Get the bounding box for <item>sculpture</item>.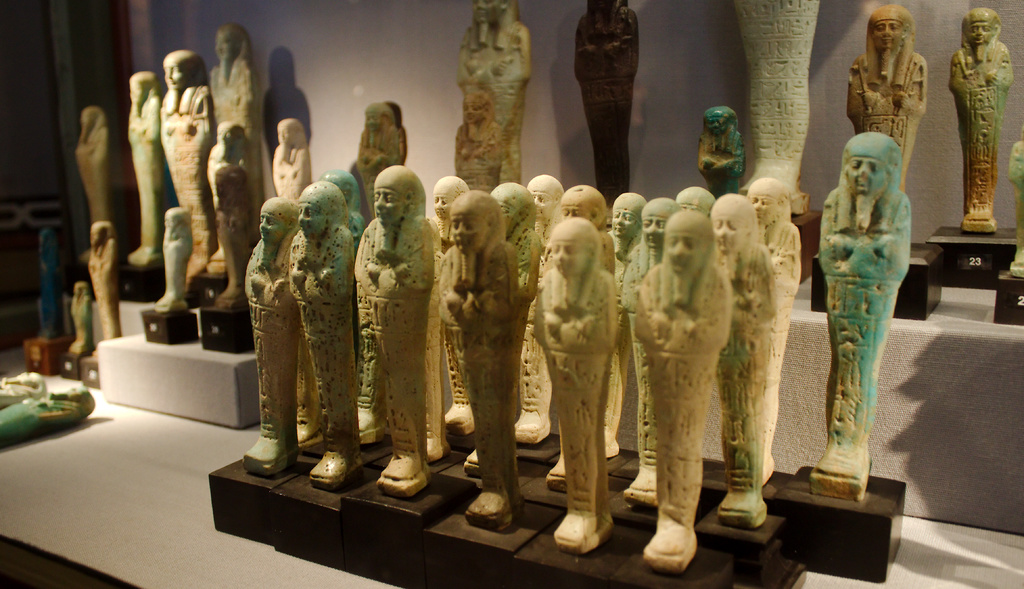
{"x1": 622, "y1": 190, "x2": 677, "y2": 492}.
